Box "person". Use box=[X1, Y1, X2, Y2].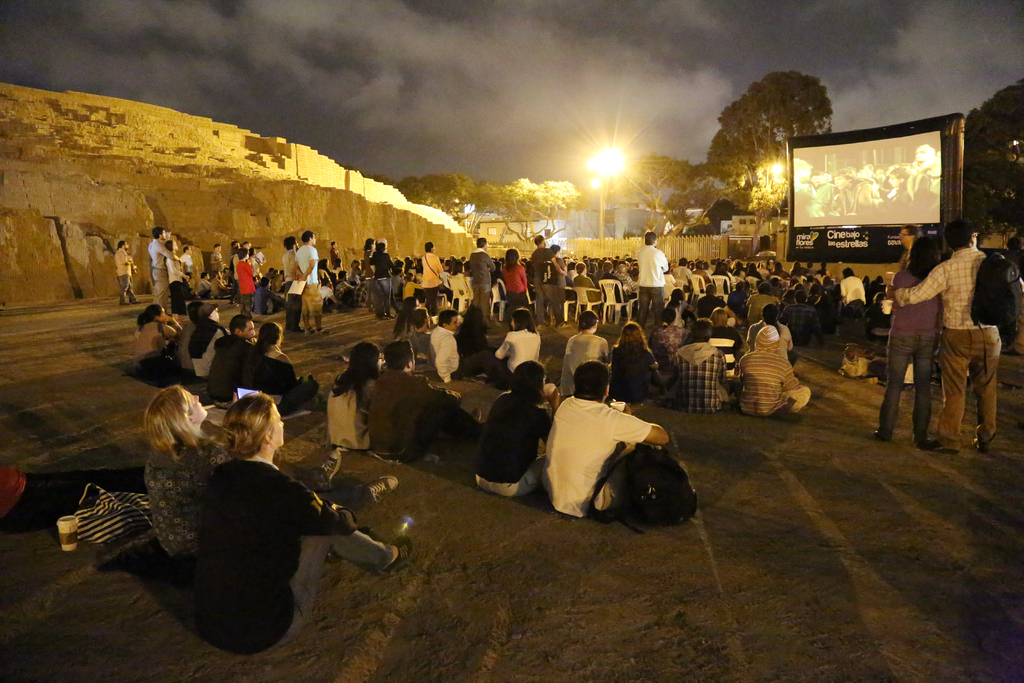
box=[707, 307, 747, 377].
